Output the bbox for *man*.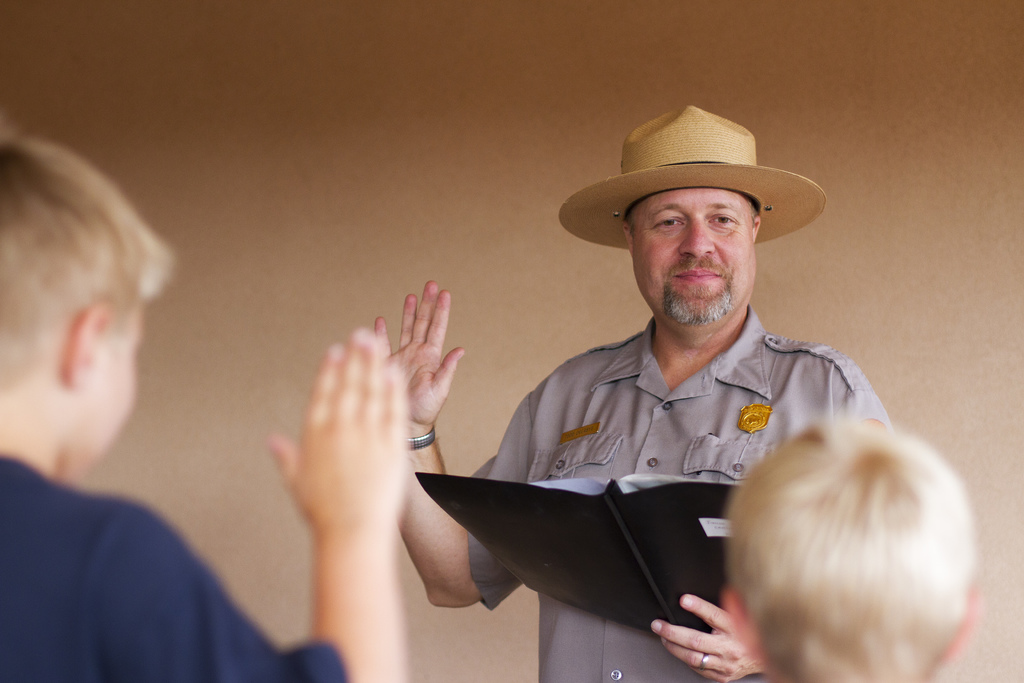
[left=451, top=100, right=945, bottom=662].
